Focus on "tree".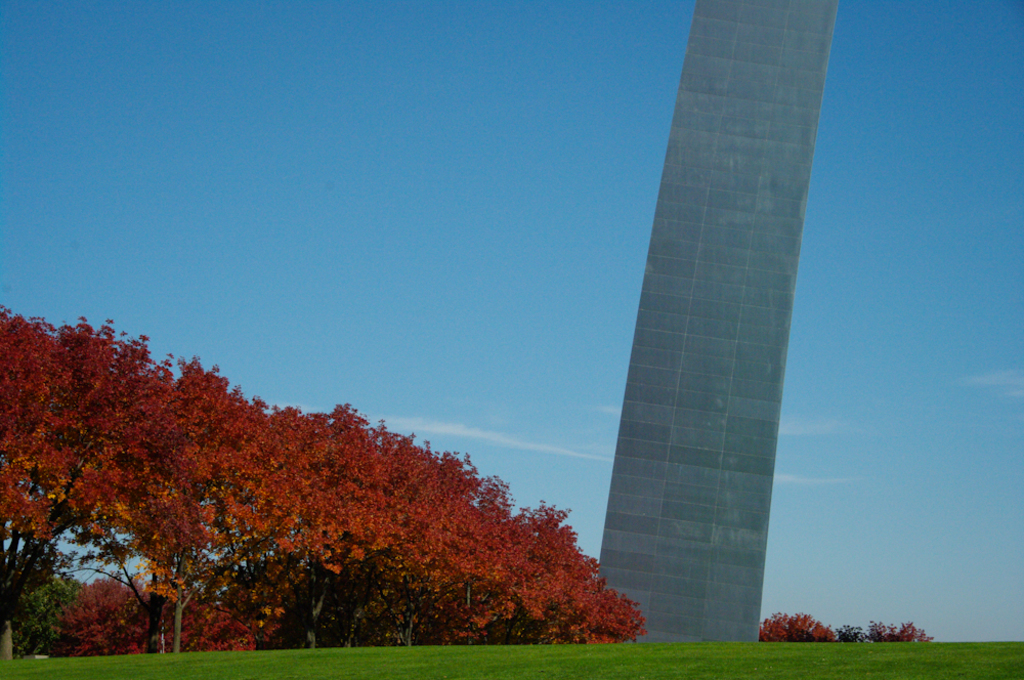
Focused at x1=757 y1=600 x2=836 y2=646.
